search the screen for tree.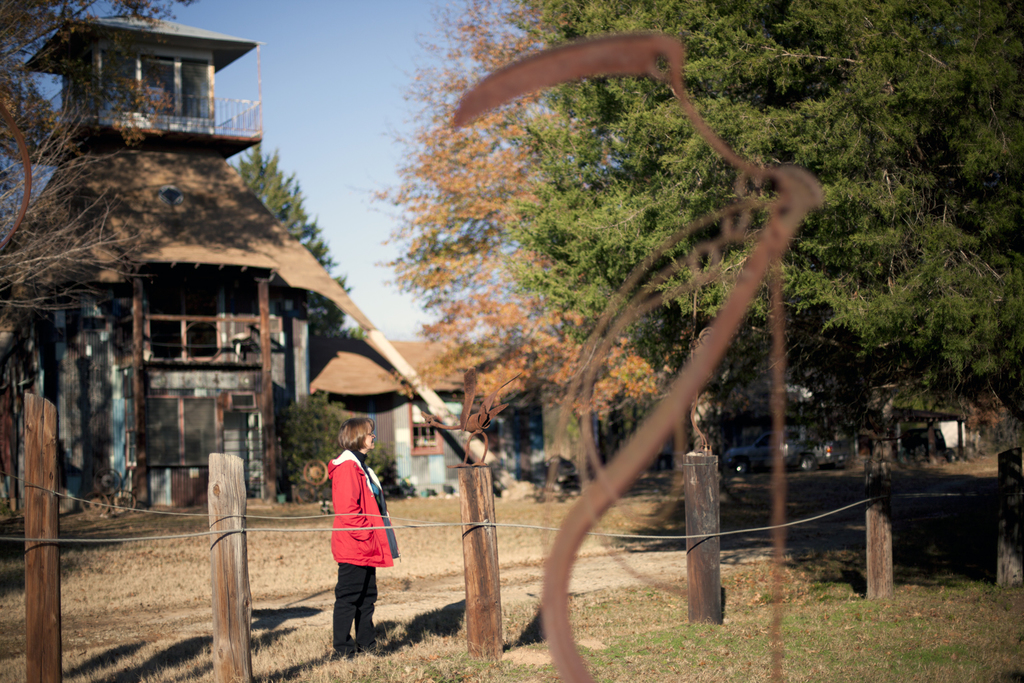
Found at x1=0, y1=0, x2=206, y2=372.
